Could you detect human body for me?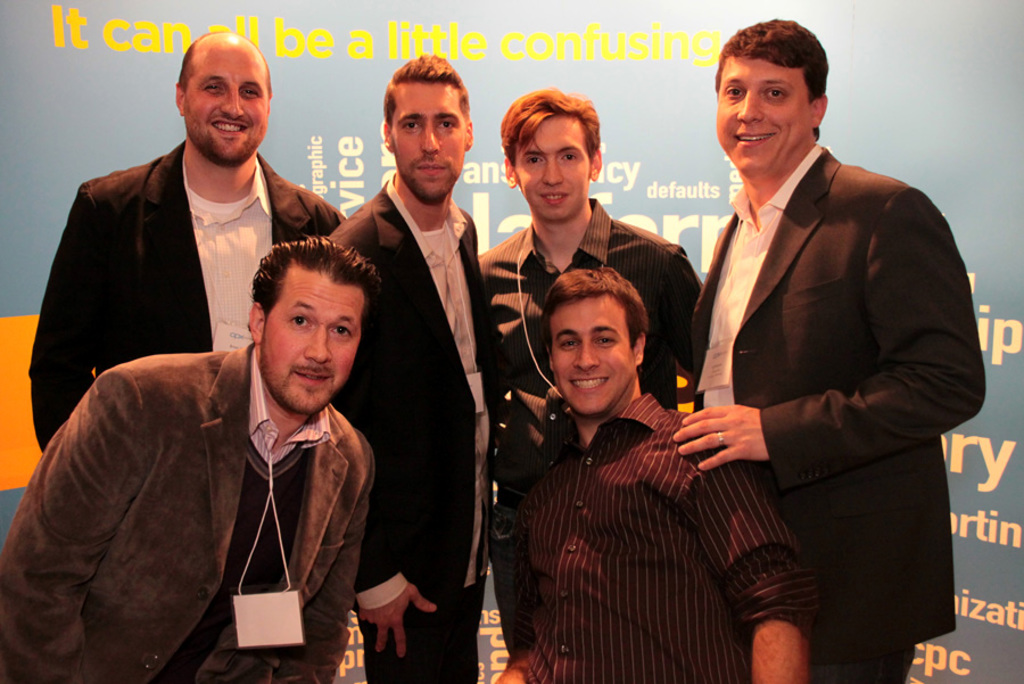
Detection result: bbox(669, 50, 980, 683).
